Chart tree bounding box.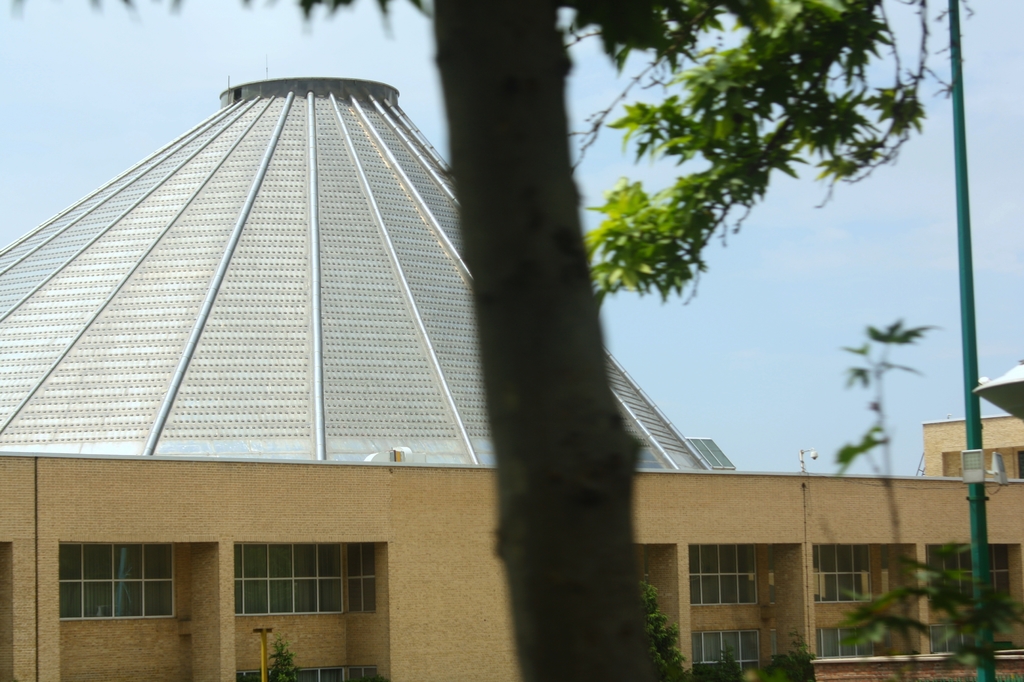
Charted: left=714, top=648, right=746, bottom=681.
